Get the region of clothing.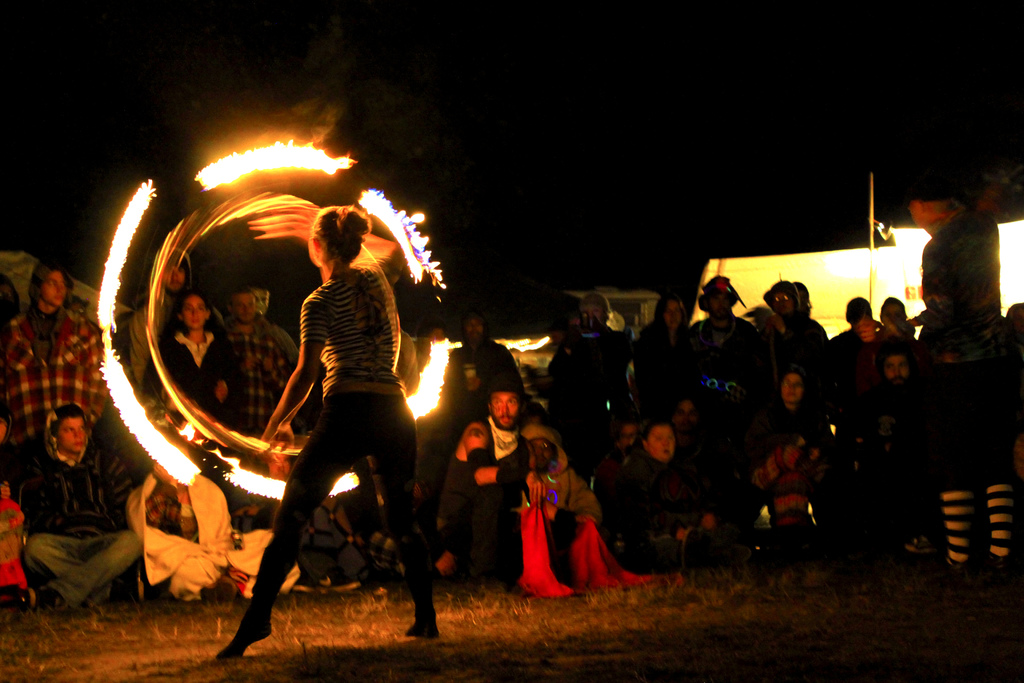
<region>915, 205, 1001, 365</region>.
